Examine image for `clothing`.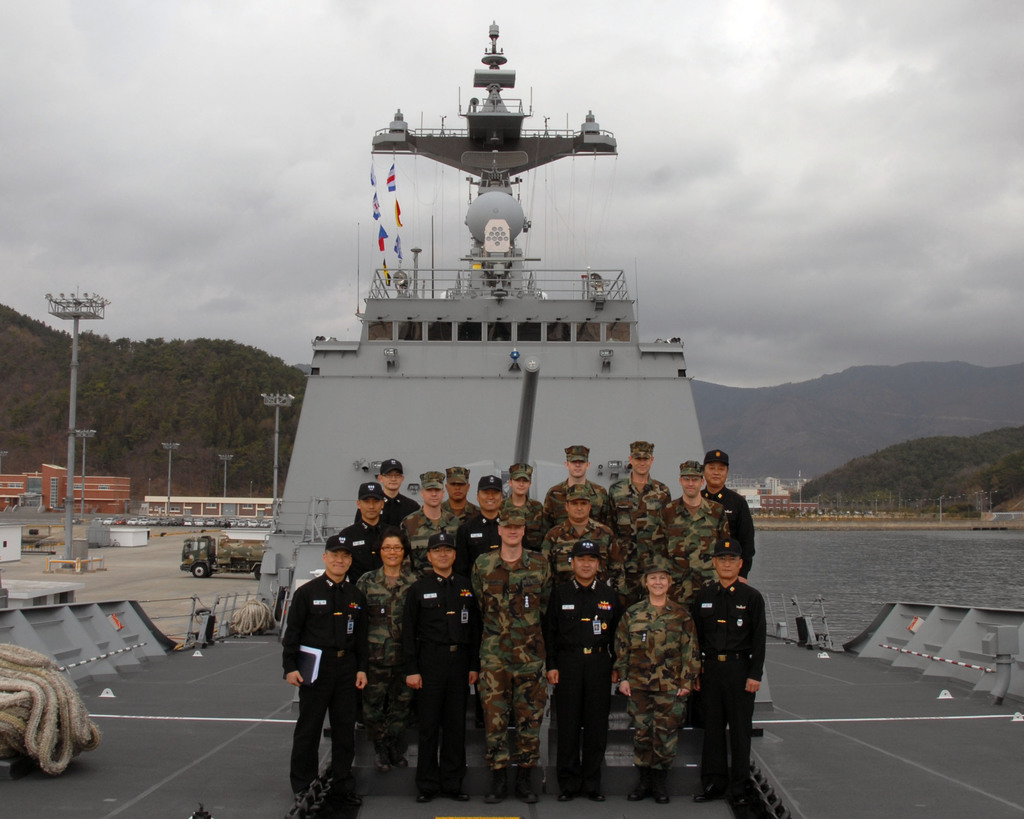
Examination result: BBox(622, 601, 694, 759).
